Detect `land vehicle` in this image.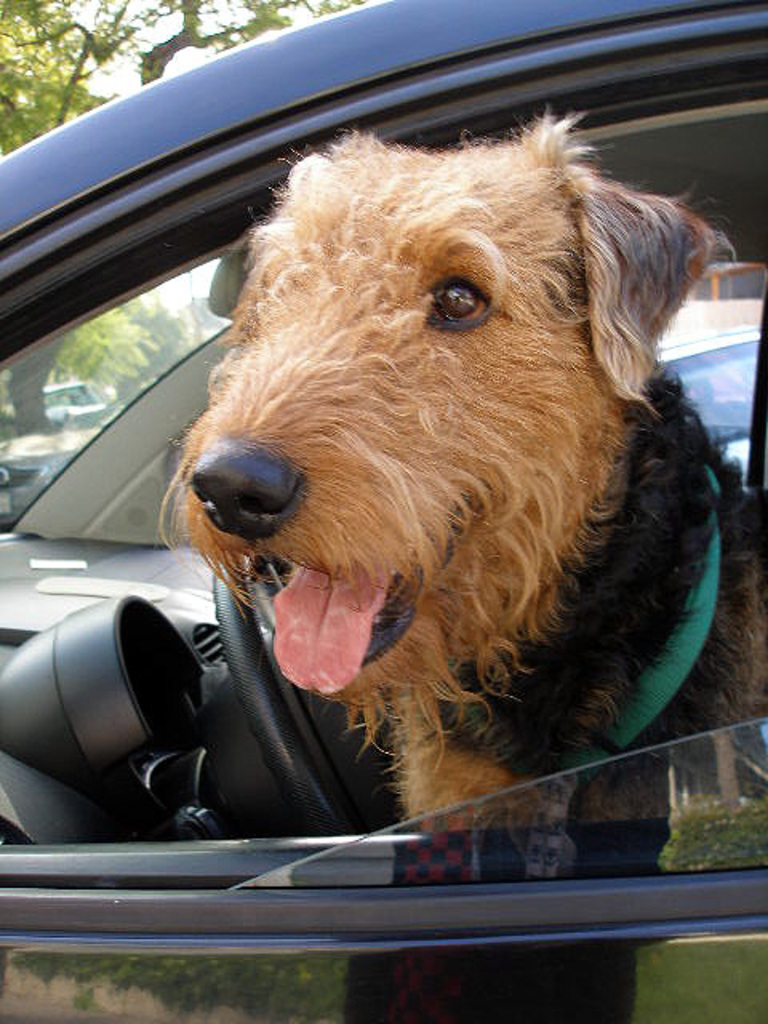
Detection: box=[0, 0, 766, 1022].
